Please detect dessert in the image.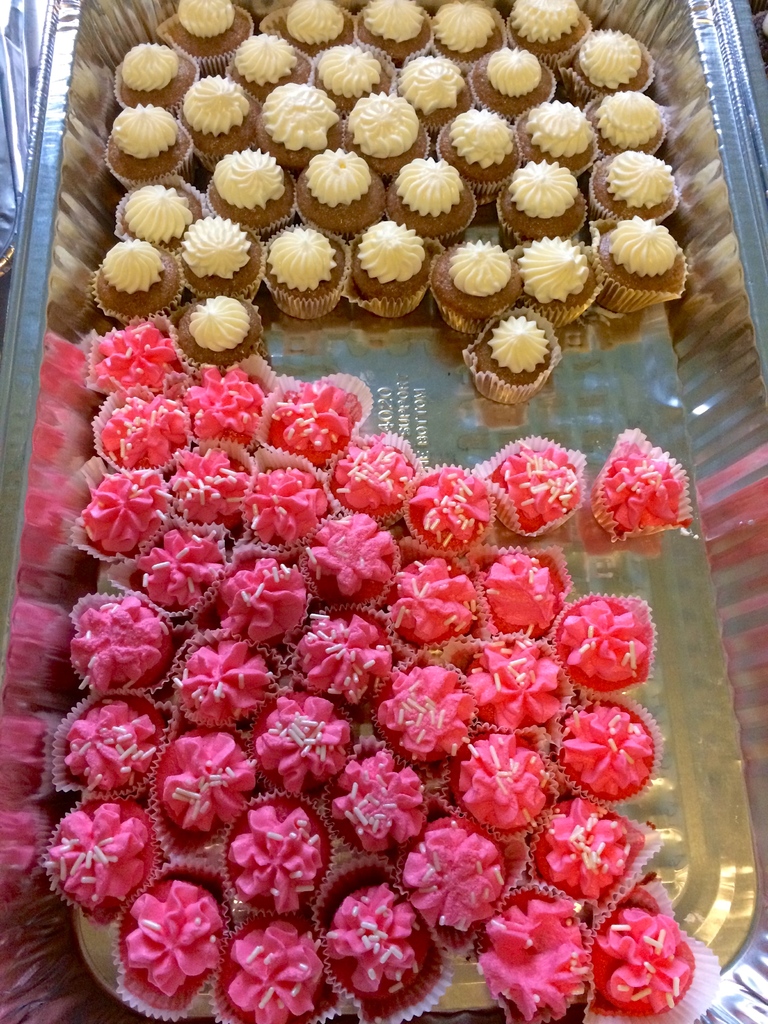
left=396, top=148, right=455, bottom=230.
